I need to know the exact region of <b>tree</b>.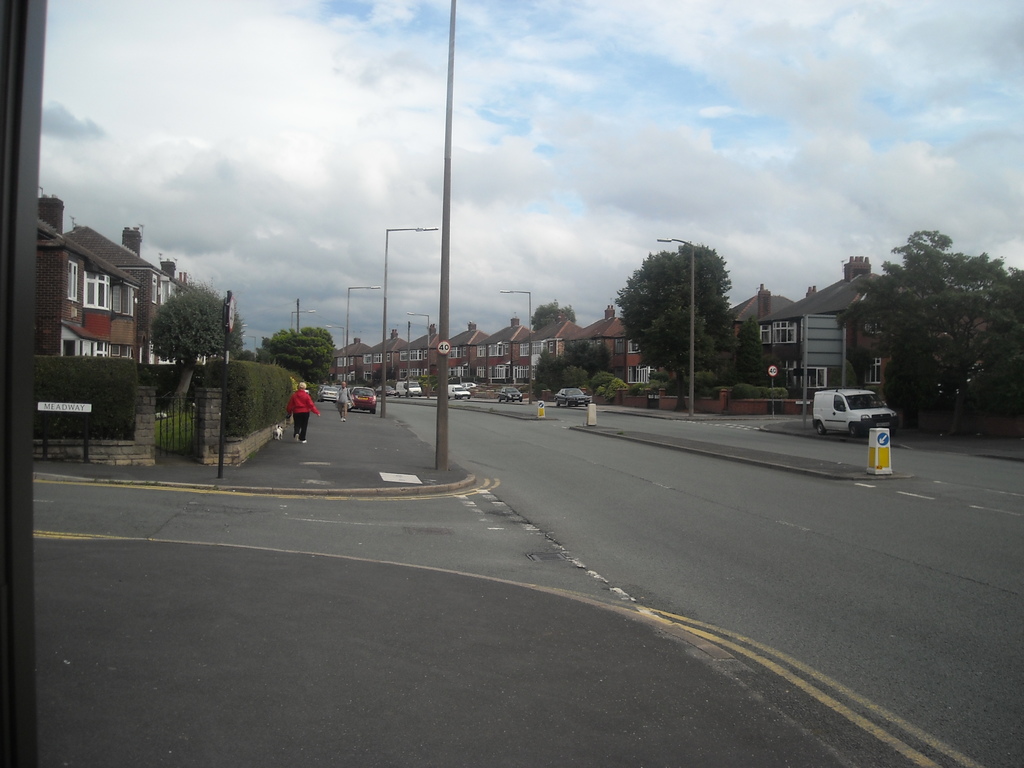
Region: left=264, top=326, right=337, bottom=385.
